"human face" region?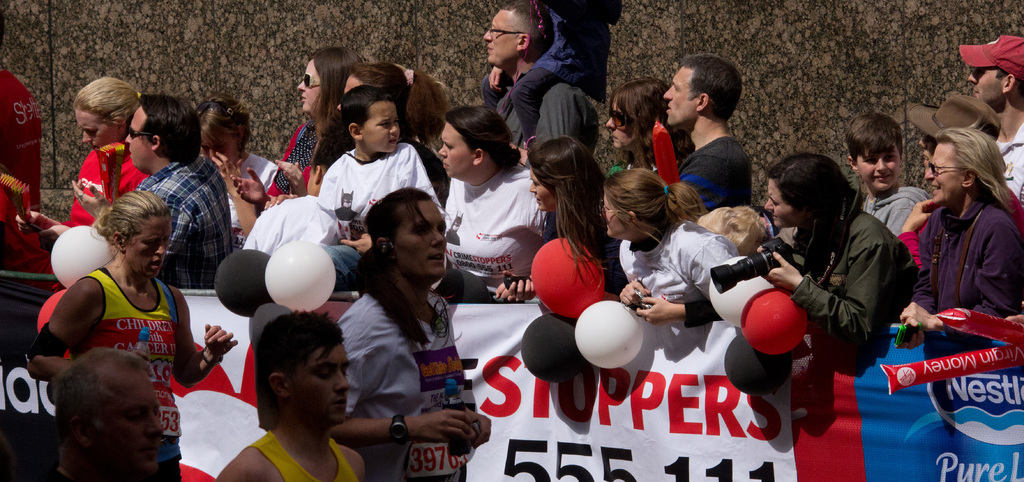
<region>661, 62, 694, 125</region>
